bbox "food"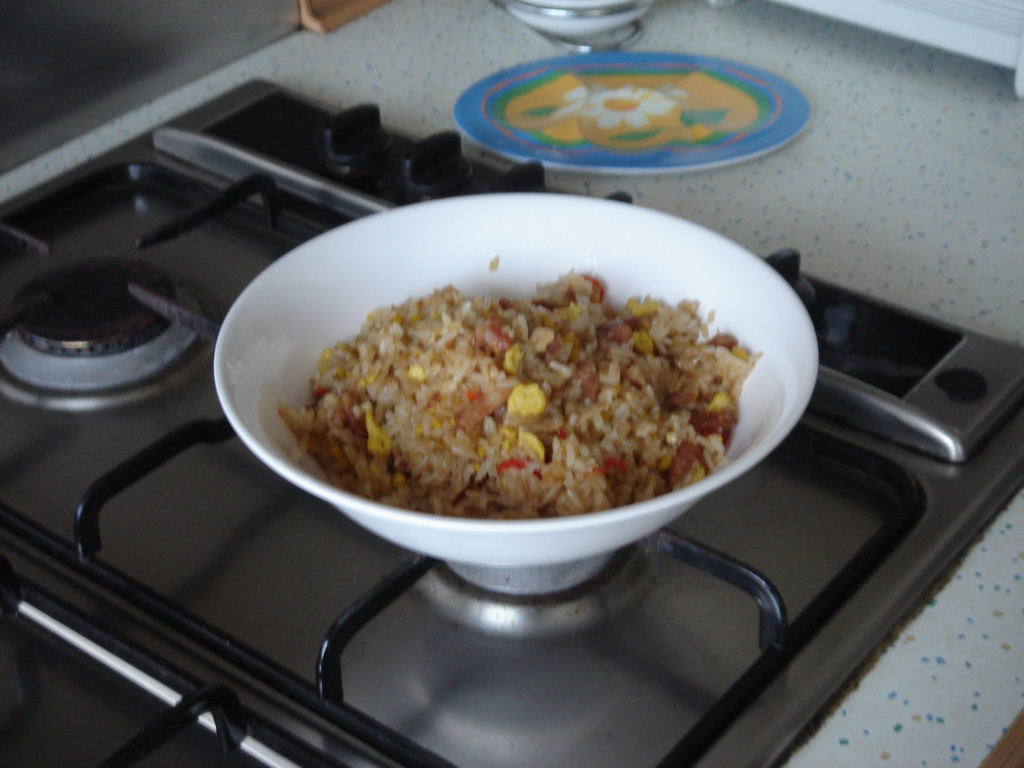
(277,206,787,532)
